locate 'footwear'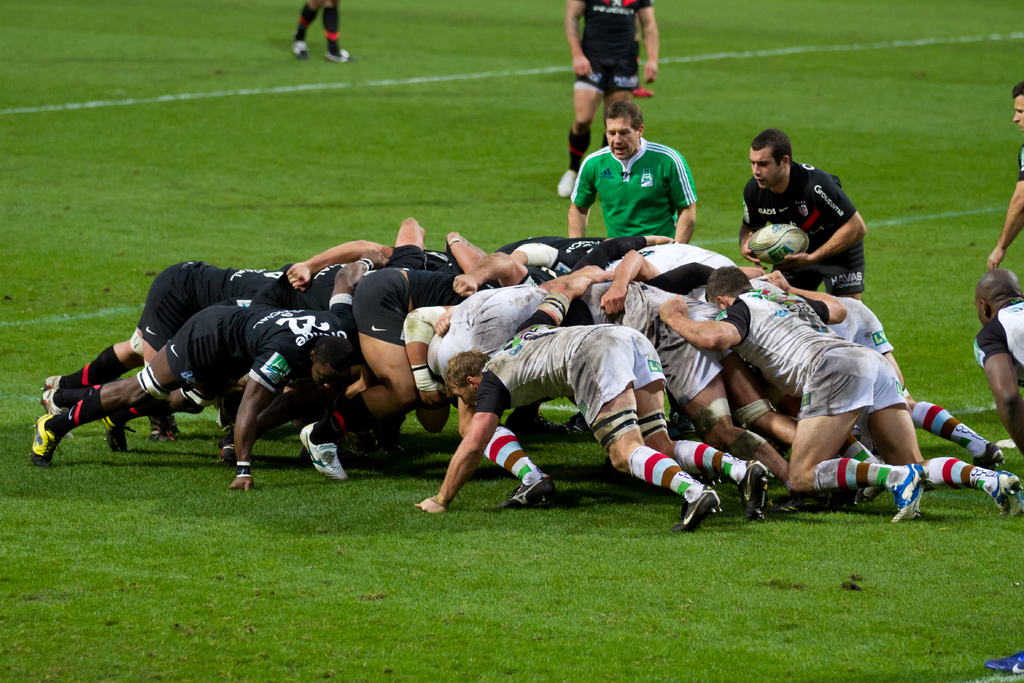
locate(214, 429, 241, 470)
